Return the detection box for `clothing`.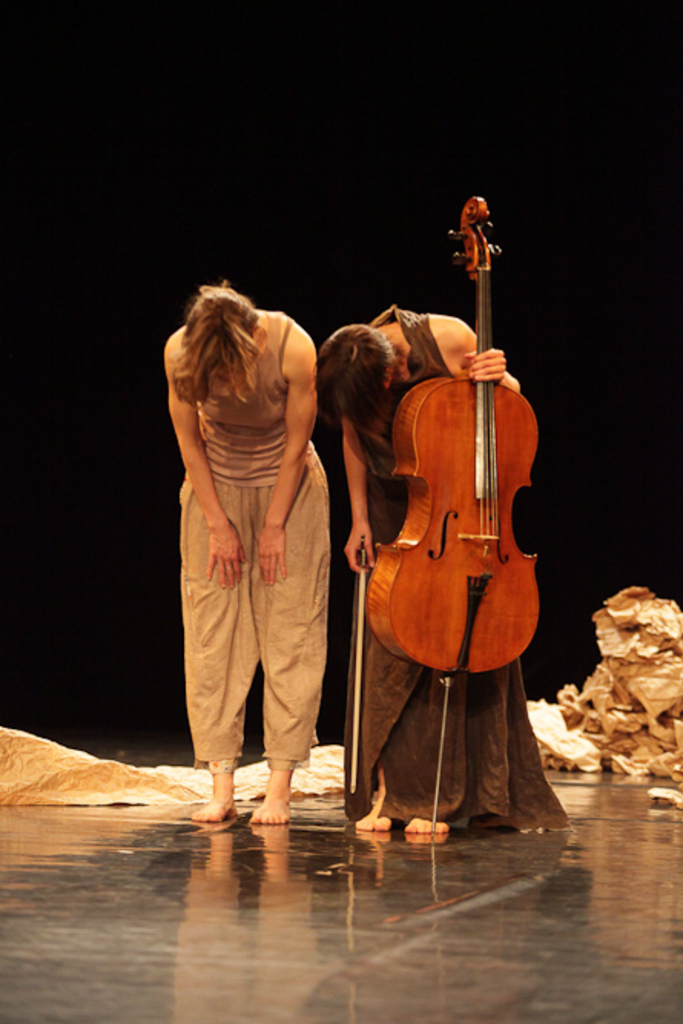
x1=166, y1=299, x2=339, y2=783.
